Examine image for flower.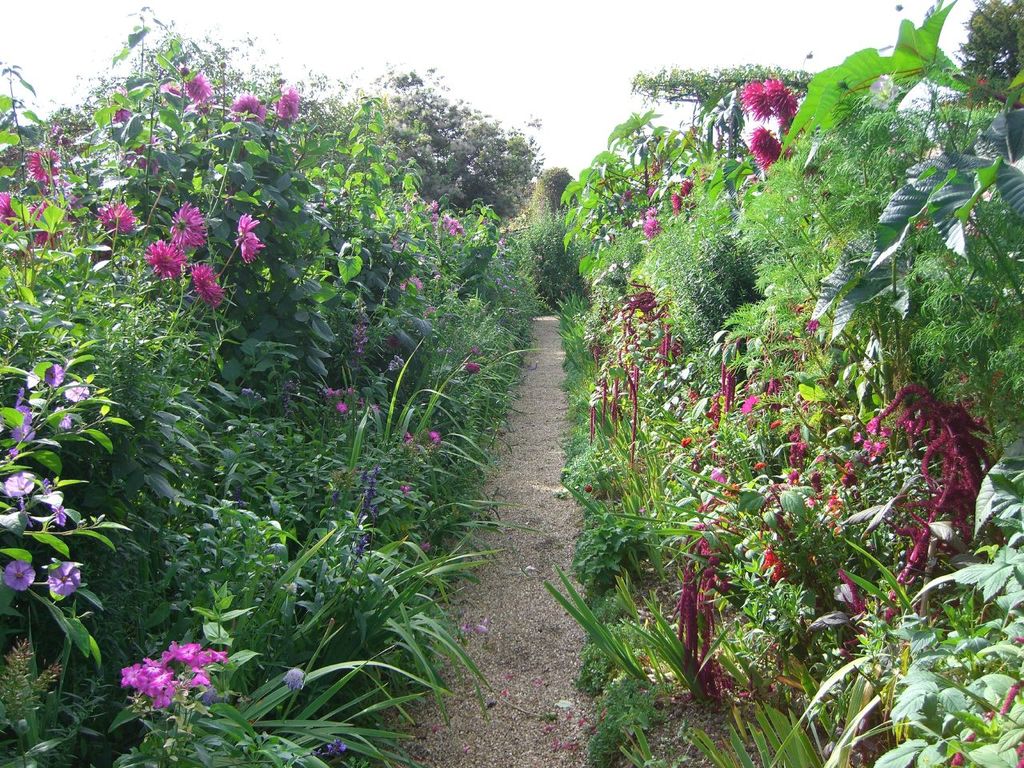
Examination result: <region>63, 381, 90, 402</region>.
